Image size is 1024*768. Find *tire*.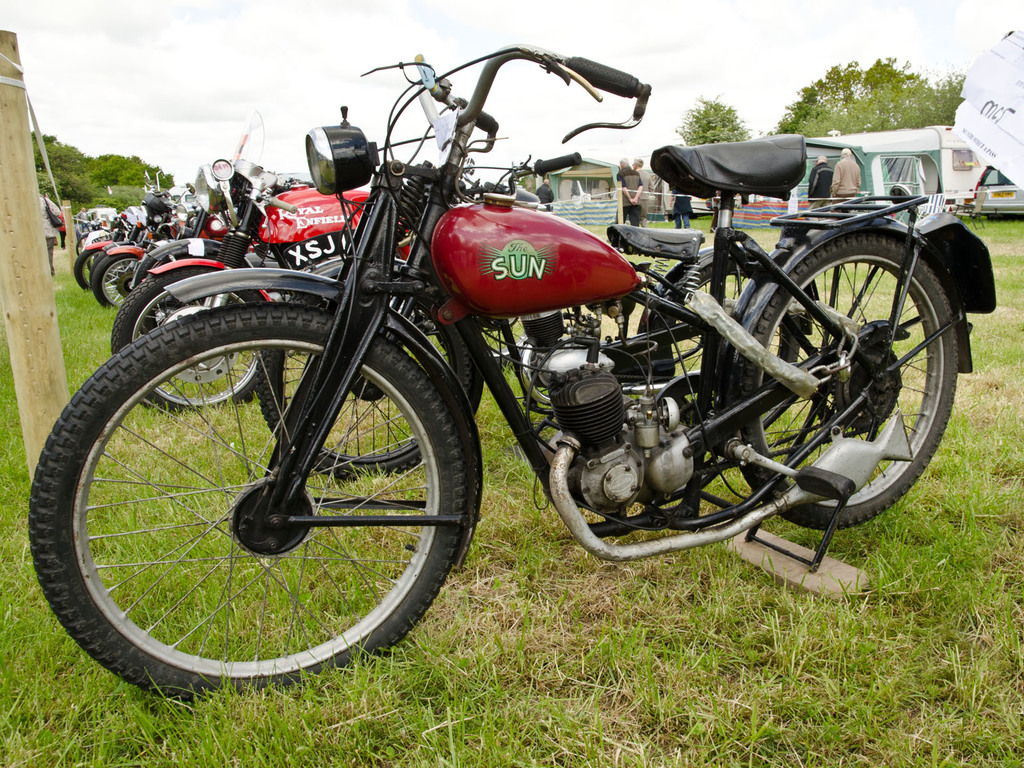
BBox(737, 232, 957, 529).
